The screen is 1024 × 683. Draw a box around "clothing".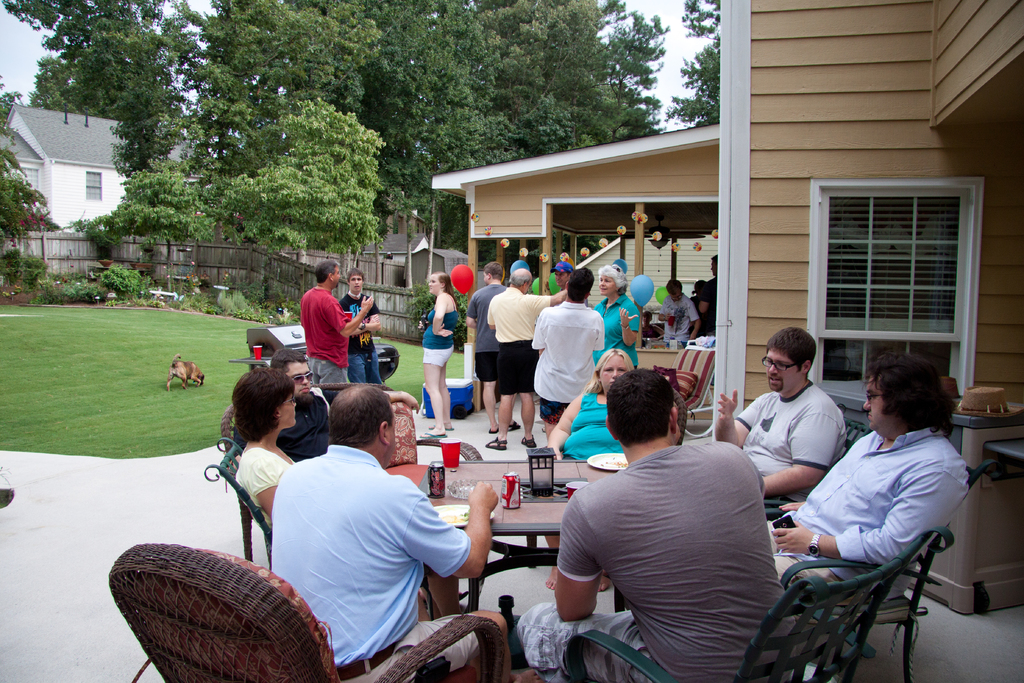
detection(758, 425, 970, 630).
